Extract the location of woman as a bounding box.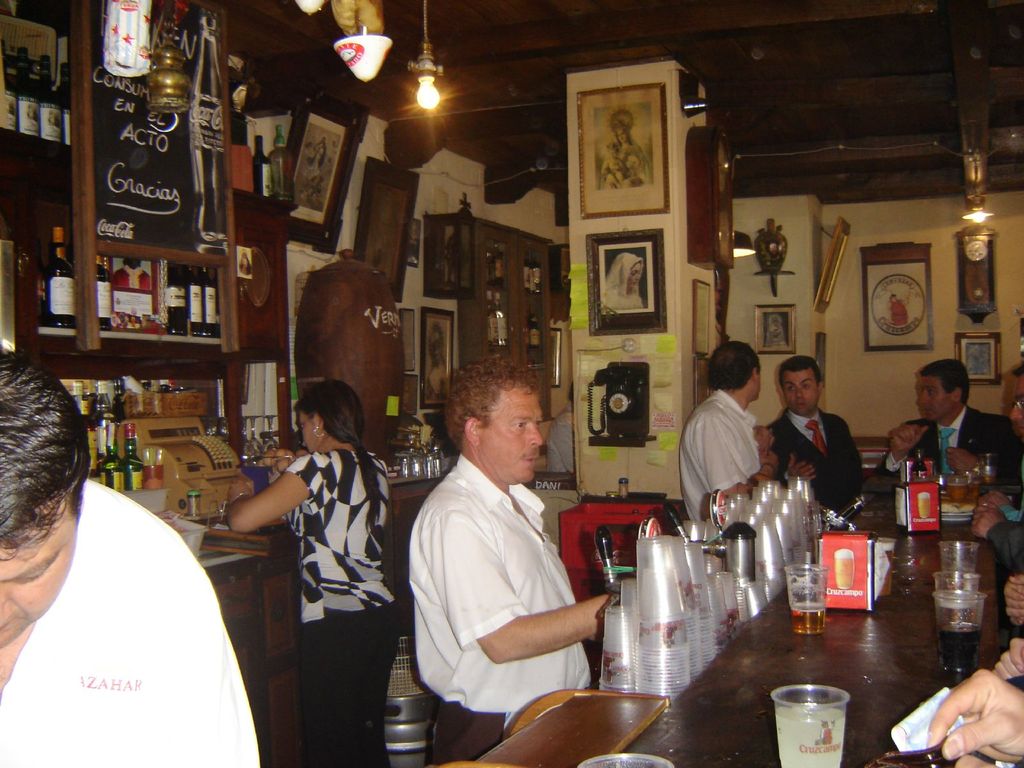
x1=250 y1=374 x2=390 y2=746.
